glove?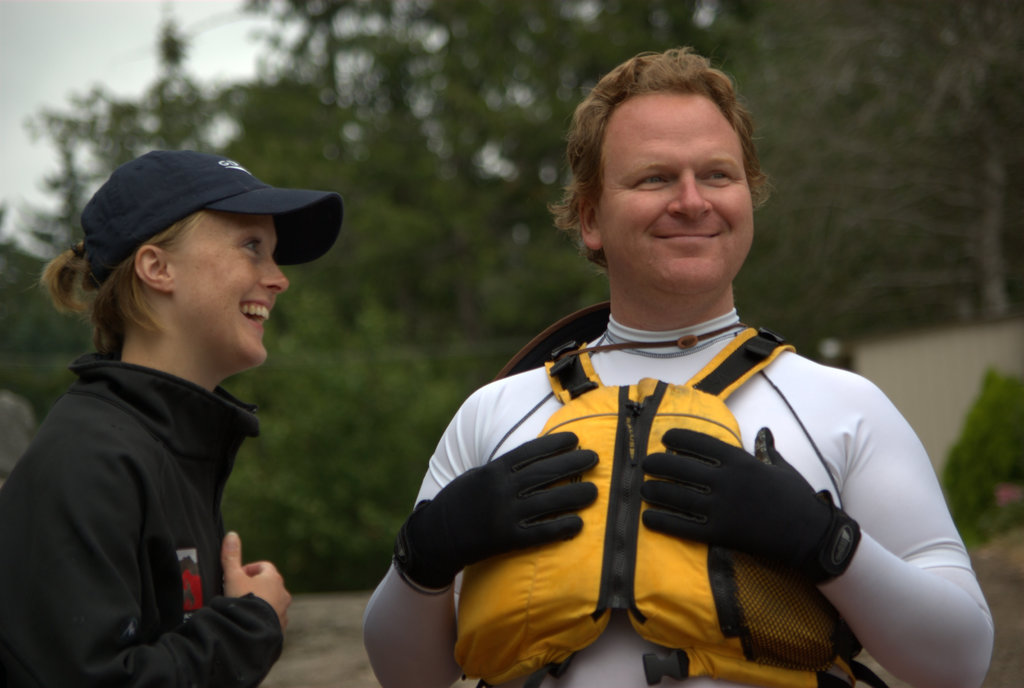
394,432,599,591
